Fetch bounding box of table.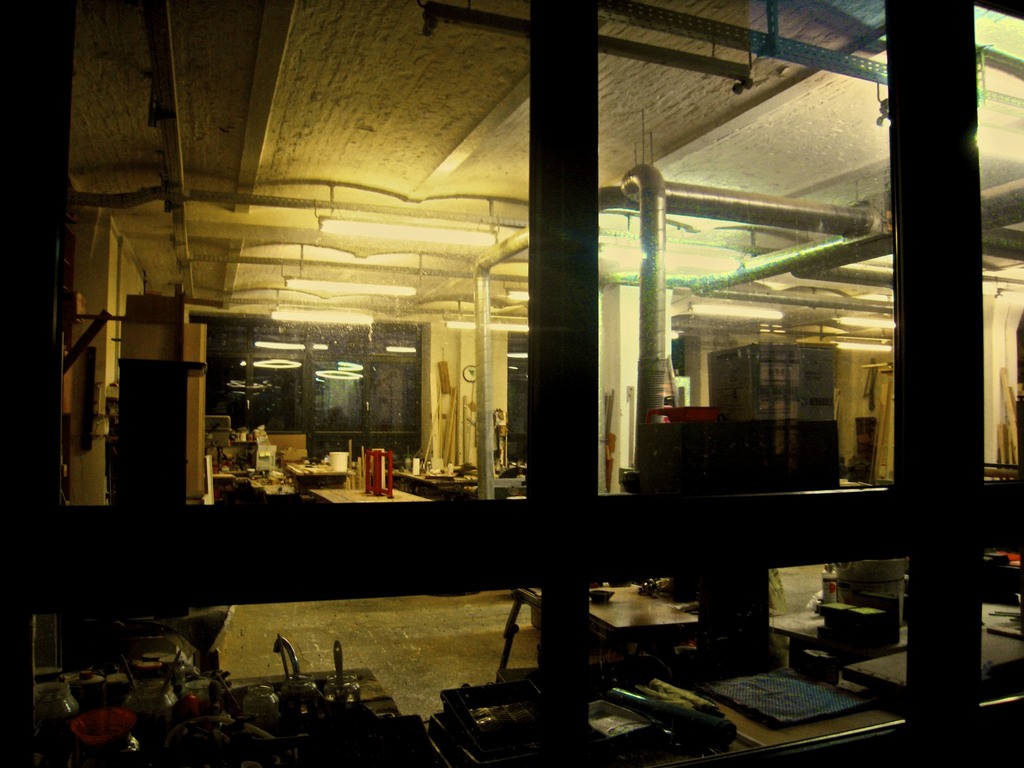
Bbox: rect(298, 451, 449, 538).
